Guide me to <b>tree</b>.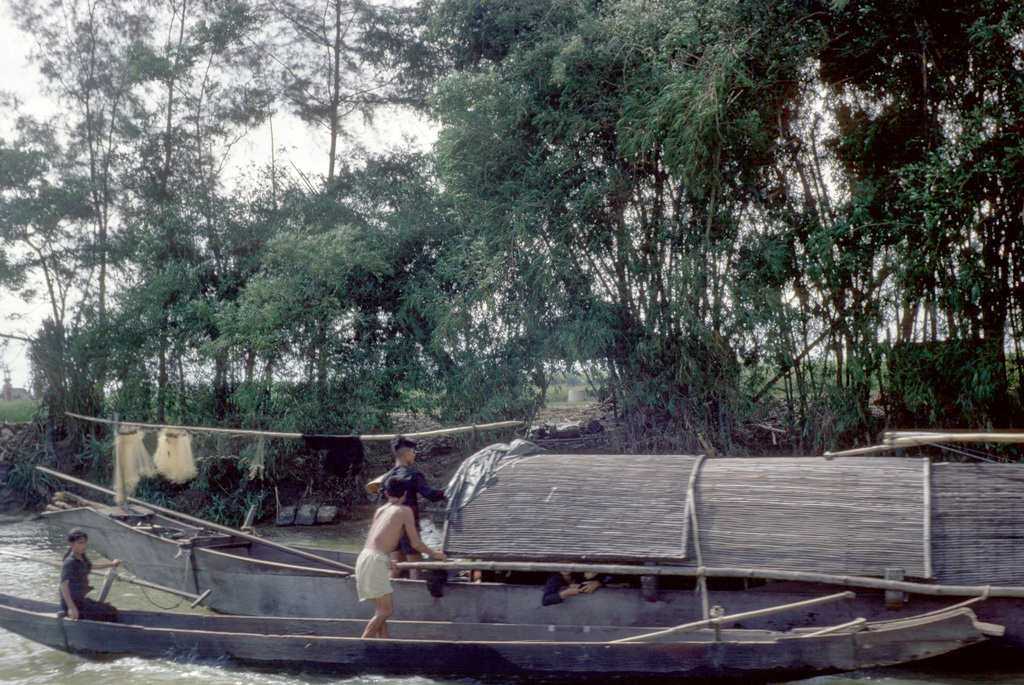
Guidance: 354/164/456/388.
